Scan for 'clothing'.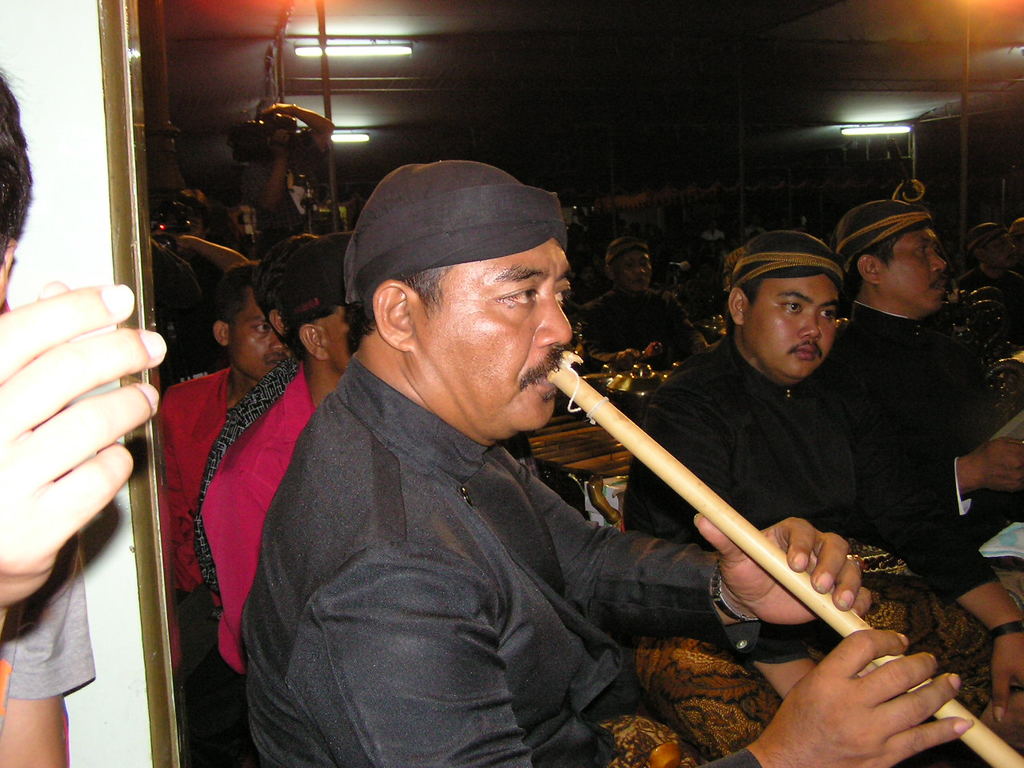
Scan result: <box>237,292,710,767</box>.
